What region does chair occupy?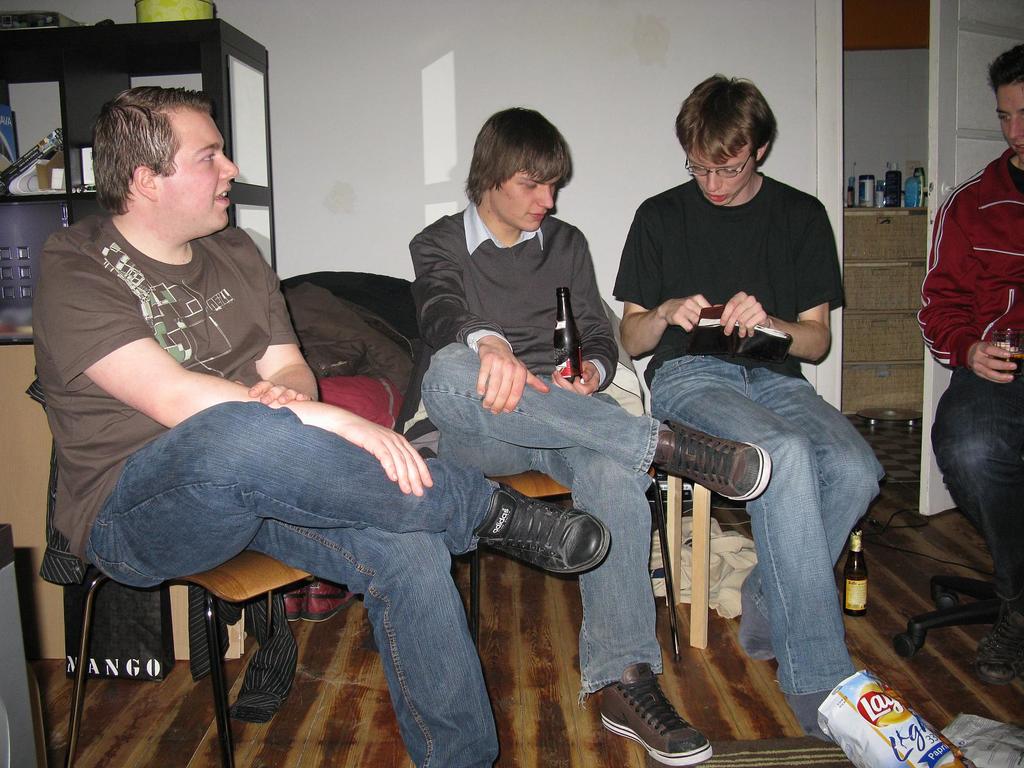
[62, 541, 317, 767].
